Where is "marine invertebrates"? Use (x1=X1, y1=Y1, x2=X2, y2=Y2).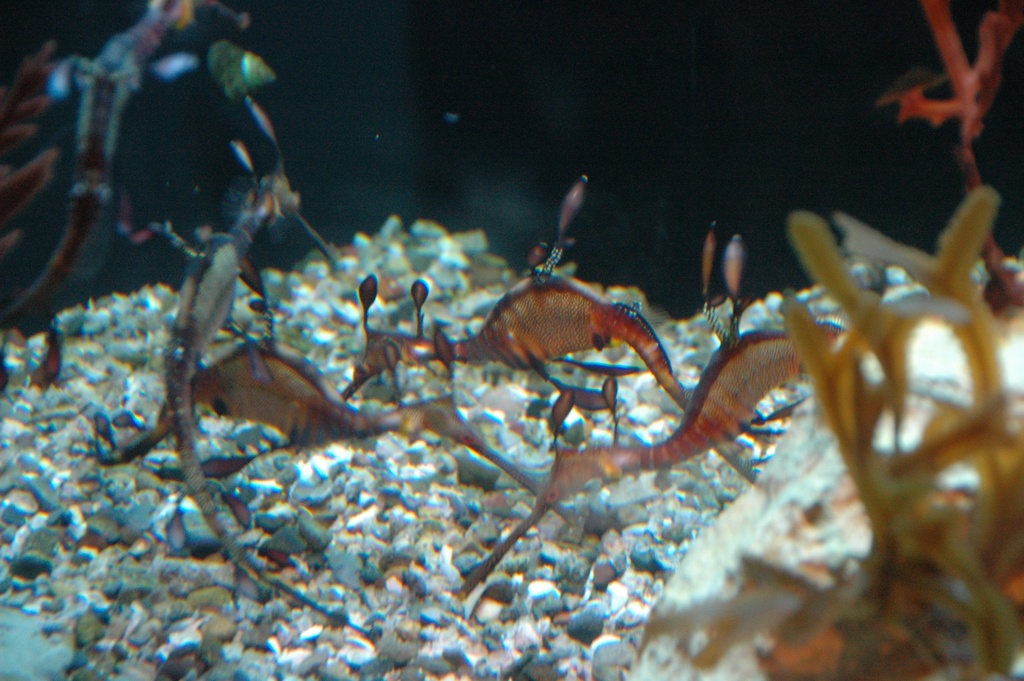
(x1=417, y1=288, x2=909, y2=566).
